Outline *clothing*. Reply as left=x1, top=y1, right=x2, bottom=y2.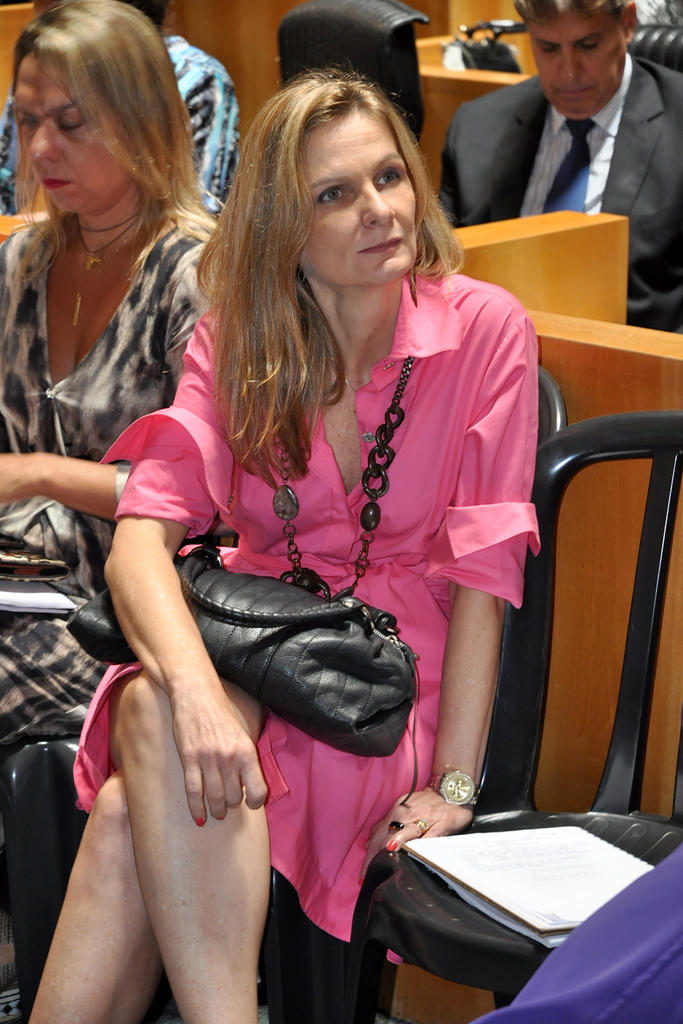
left=0, top=217, right=231, bottom=754.
